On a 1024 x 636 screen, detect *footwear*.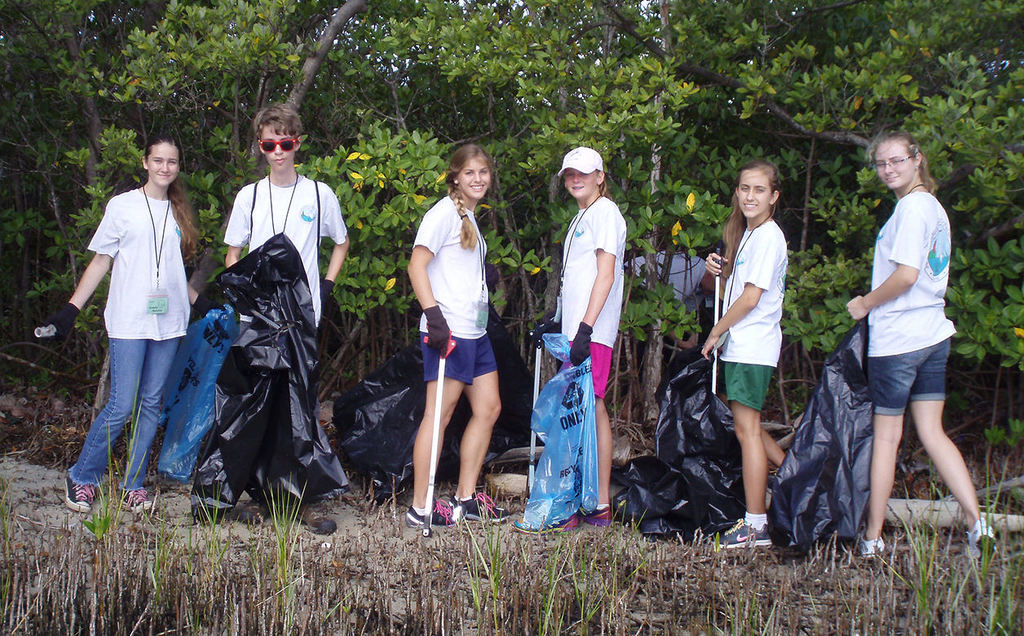
bbox=(713, 515, 775, 549).
